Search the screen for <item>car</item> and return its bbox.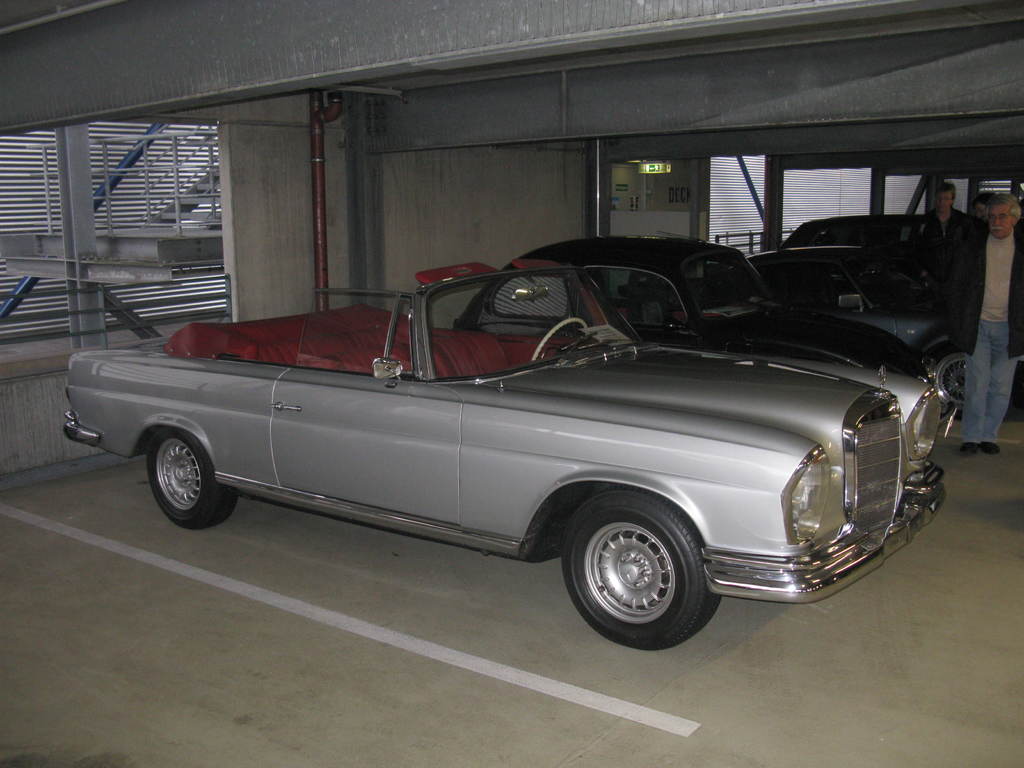
Found: (778,204,977,305).
